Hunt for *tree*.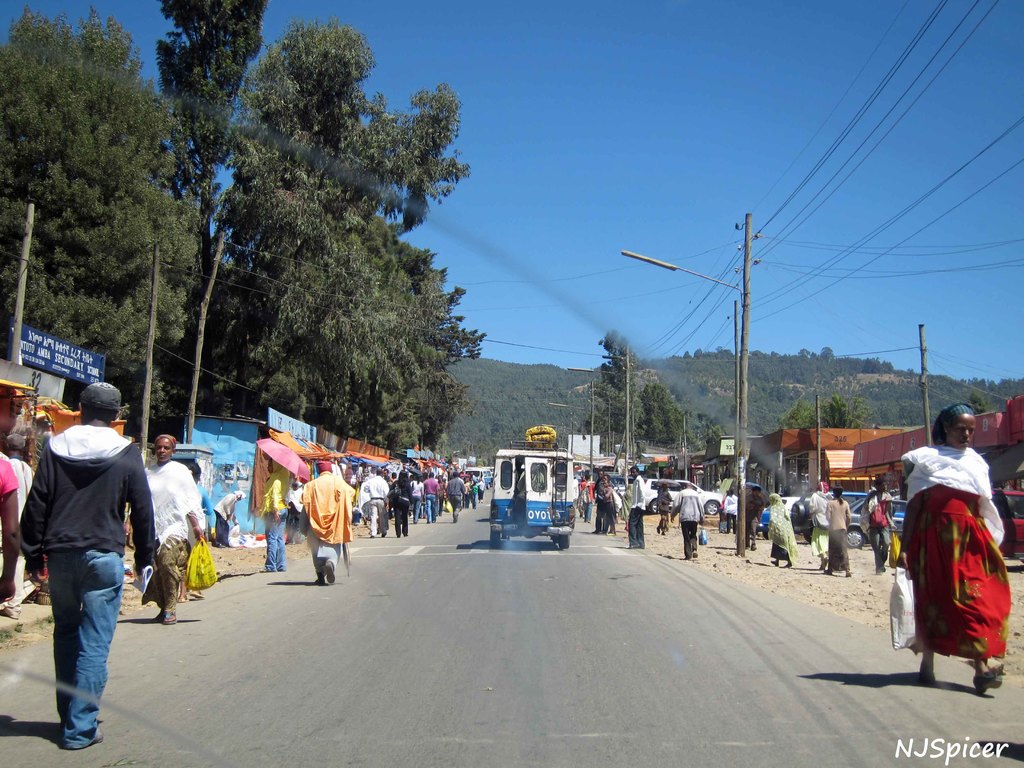
Hunted down at left=333, top=81, right=473, bottom=441.
